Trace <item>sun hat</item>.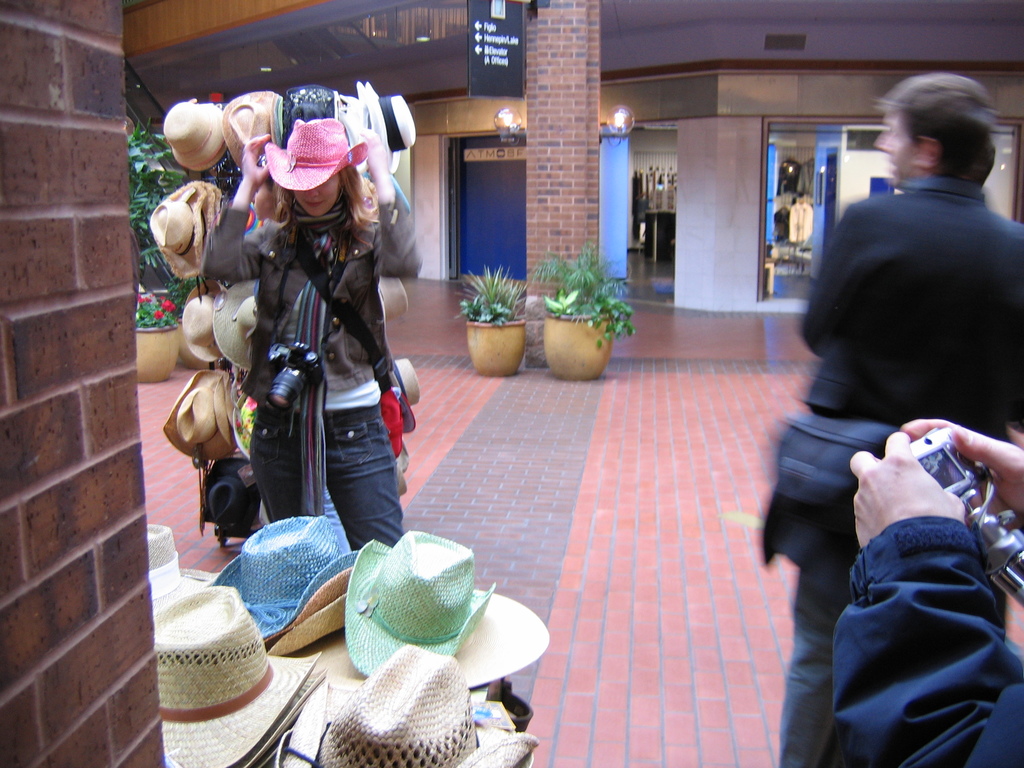
Traced to 263, 118, 369, 191.
